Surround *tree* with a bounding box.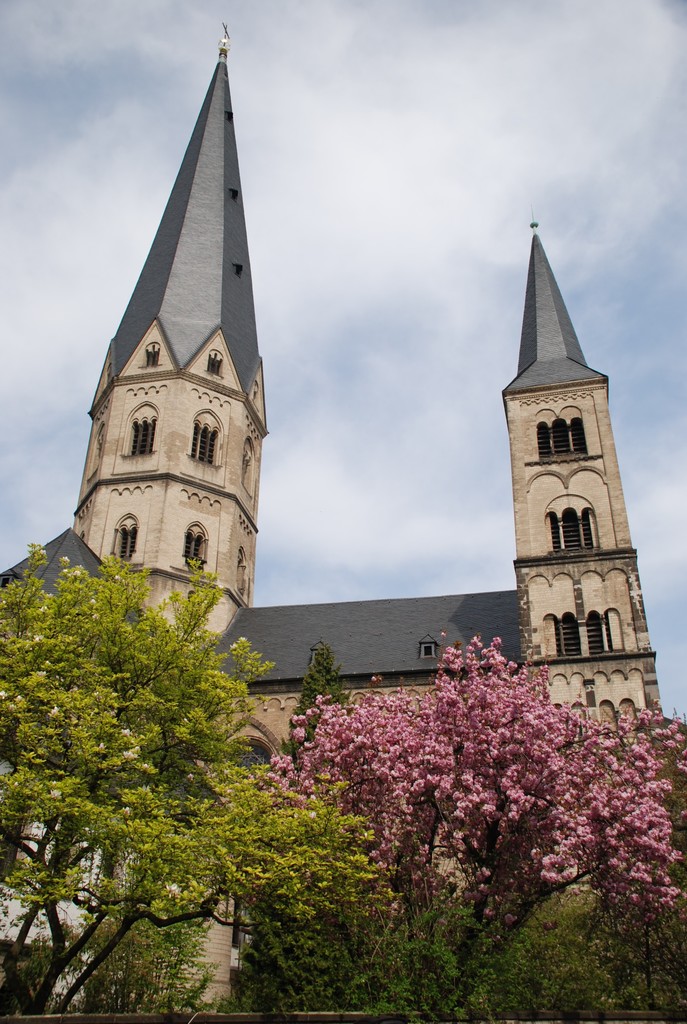
(8,518,260,951).
